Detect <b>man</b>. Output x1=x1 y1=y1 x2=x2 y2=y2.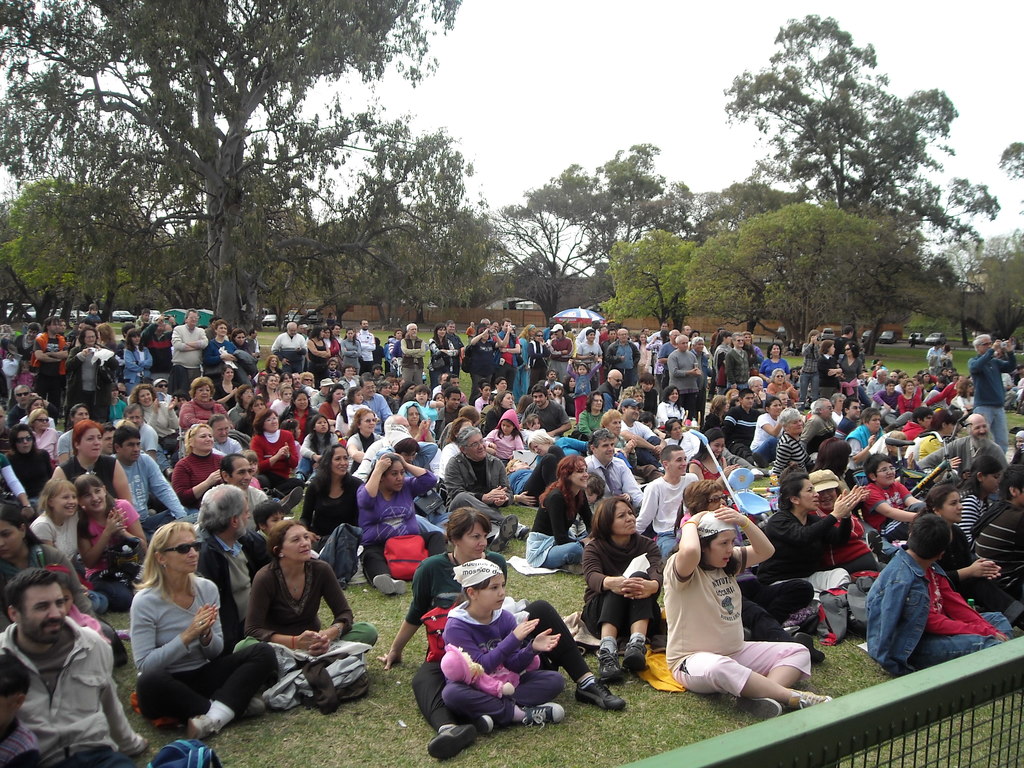
x1=161 y1=306 x2=211 y2=402.
